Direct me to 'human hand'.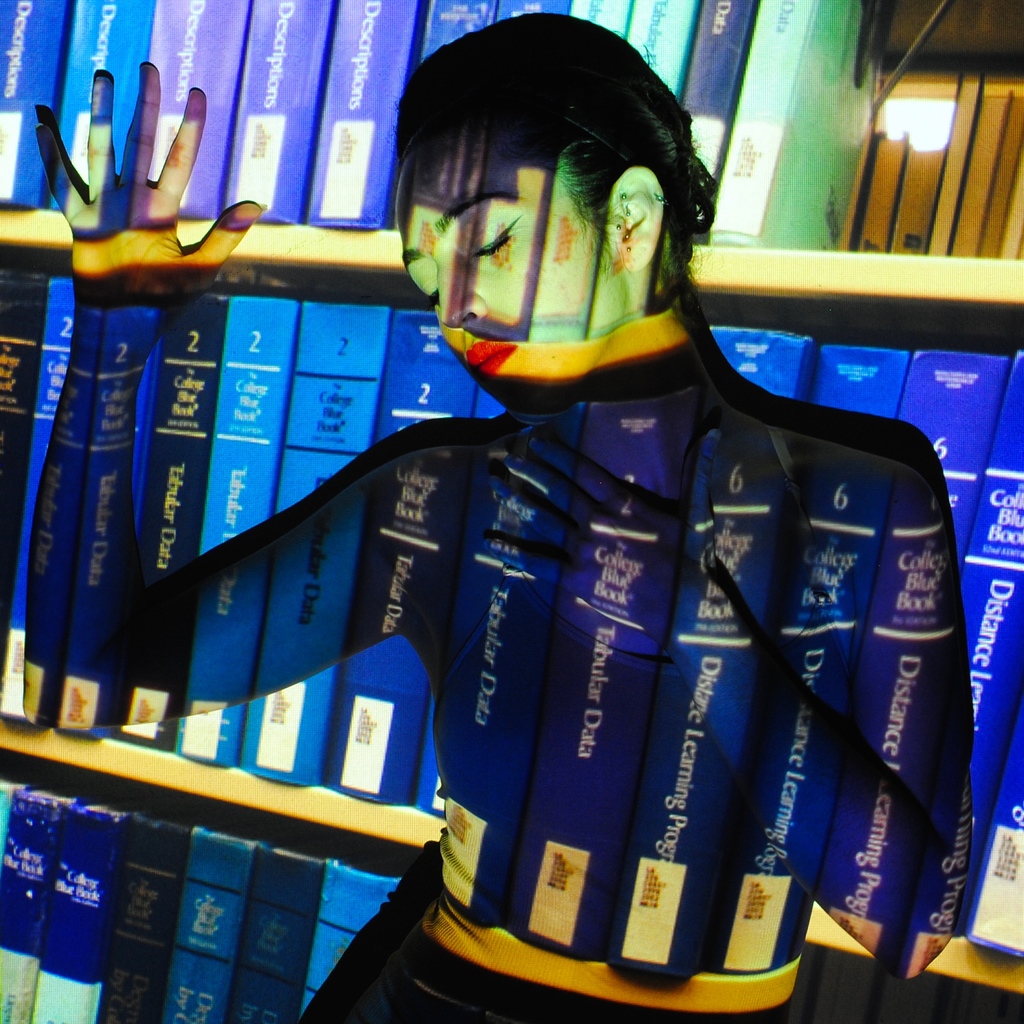
Direction: <region>483, 428, 727, 634</region>.
